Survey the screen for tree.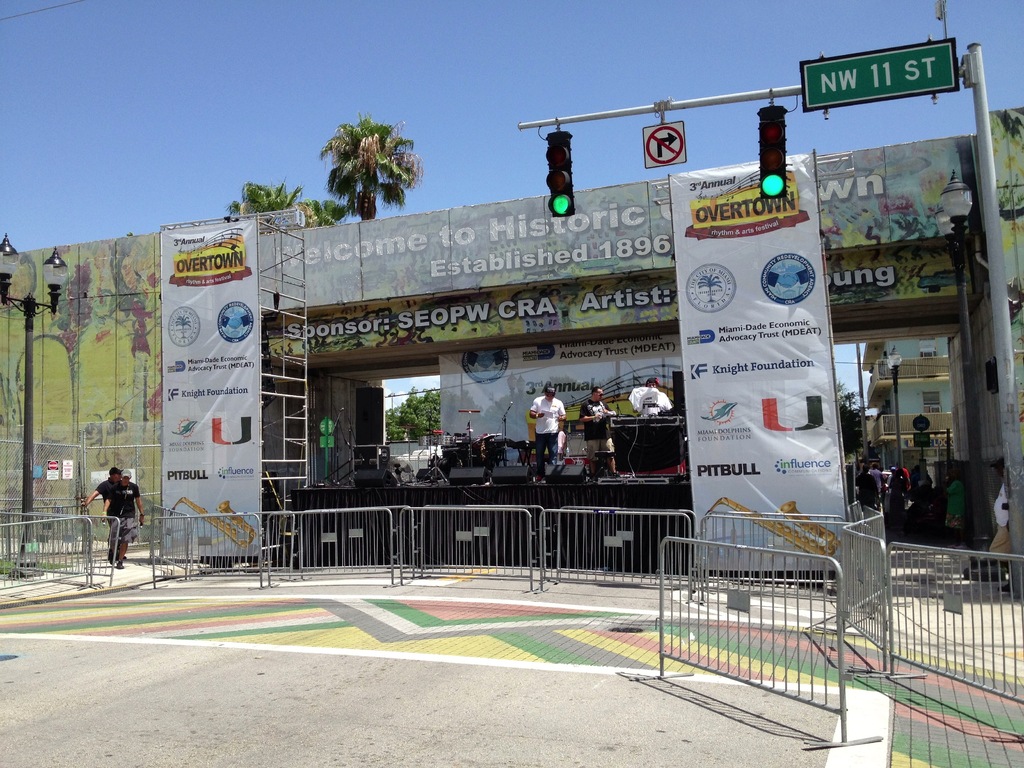
Survey found: 223 177 350 228.
